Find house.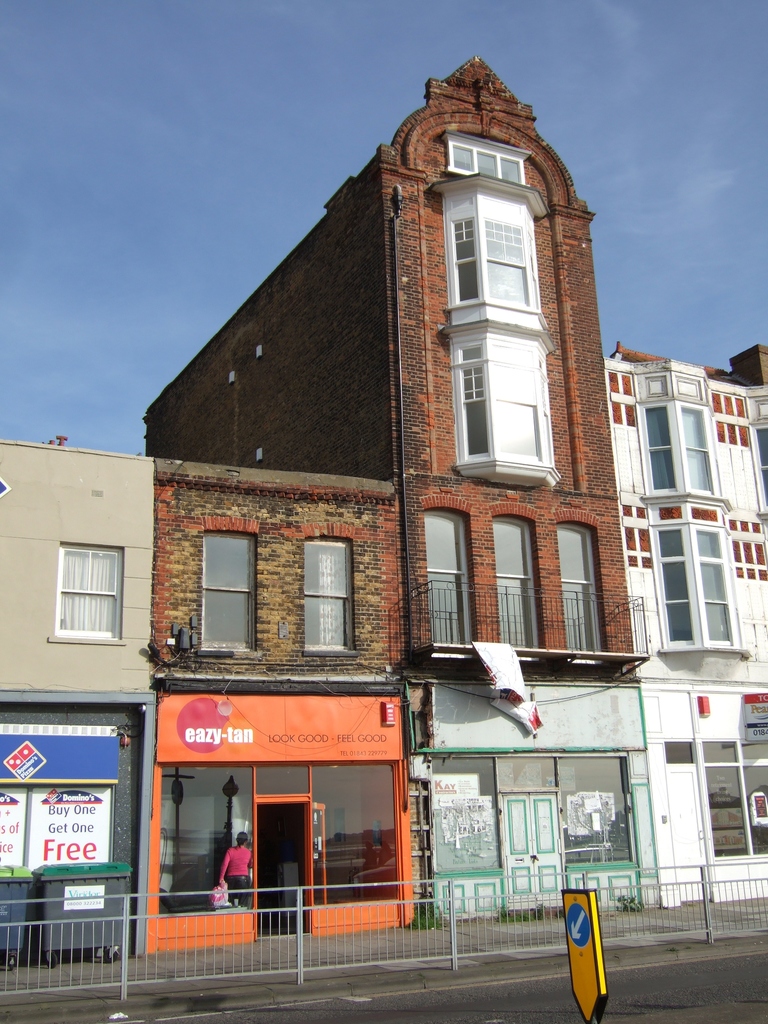
[605, 346, 767, 908].
